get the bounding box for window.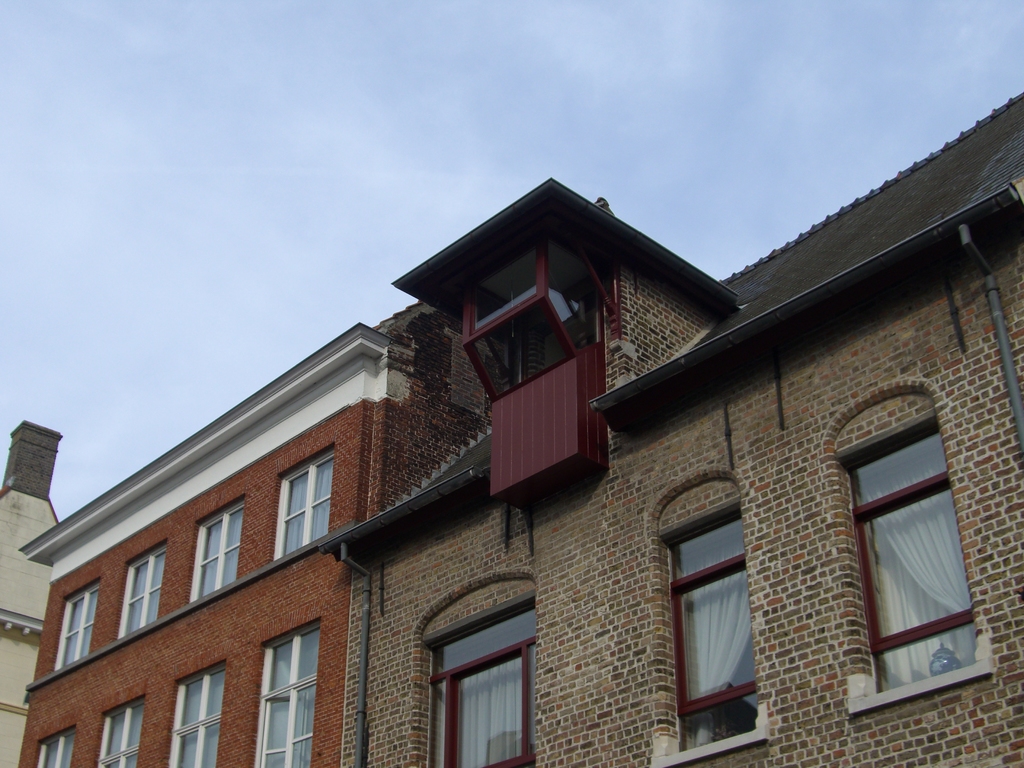
select_region(168, 662, 222, 767).
